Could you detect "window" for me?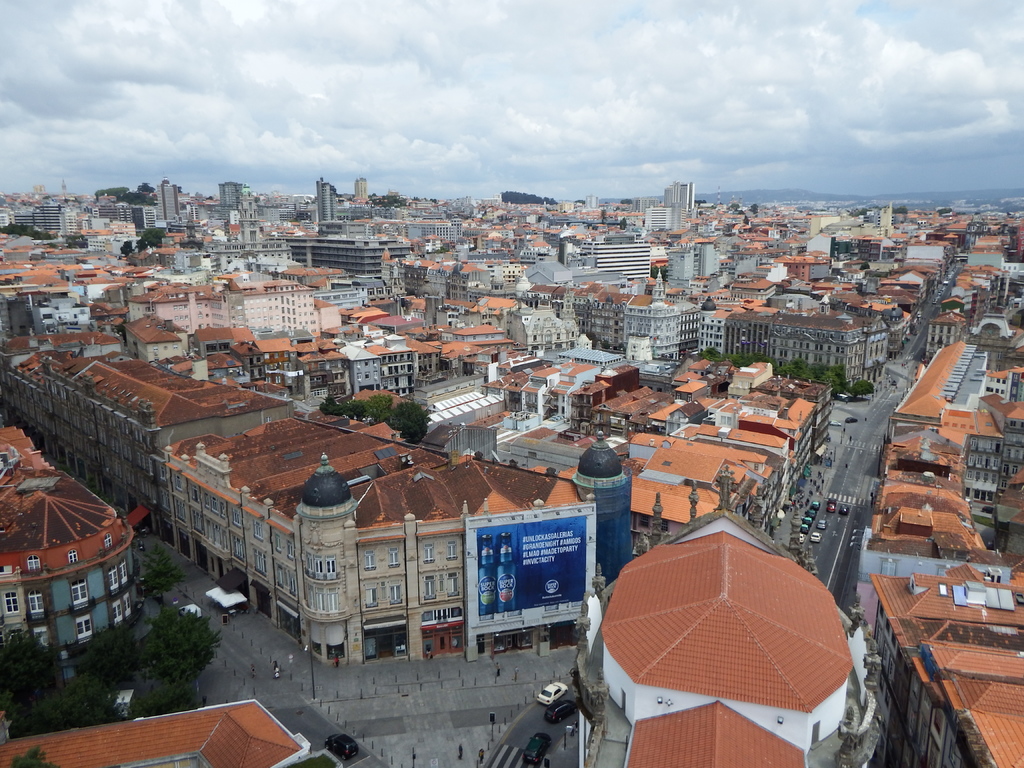
Detection result: Rect(303, 553, 338, 579).
